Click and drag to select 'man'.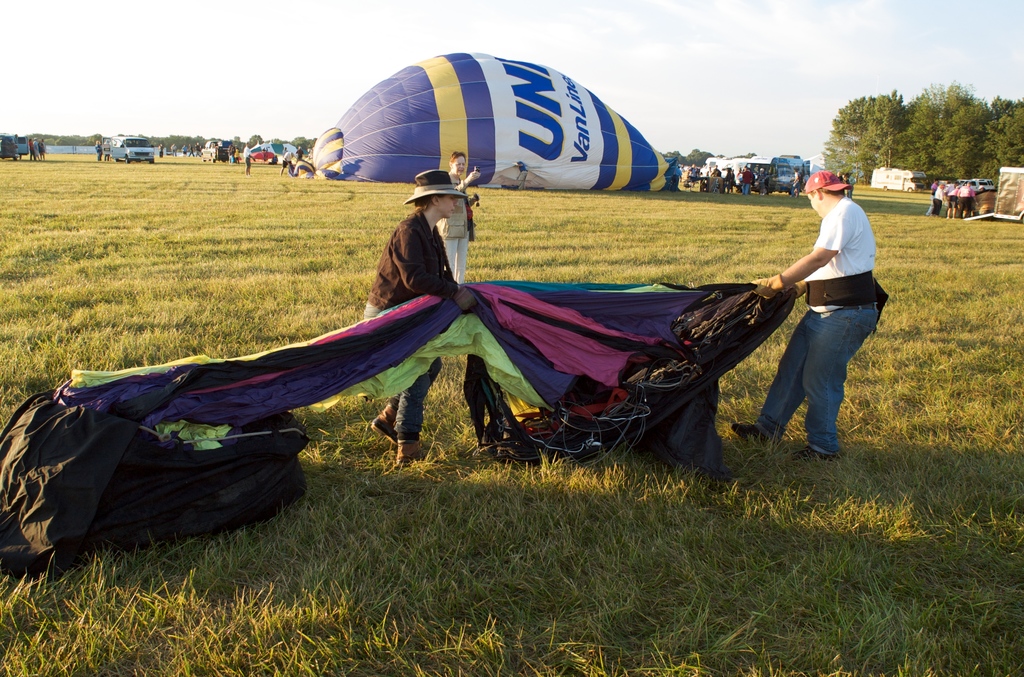
Selection: x1=762 y1=164 x2=881 y2=463.
